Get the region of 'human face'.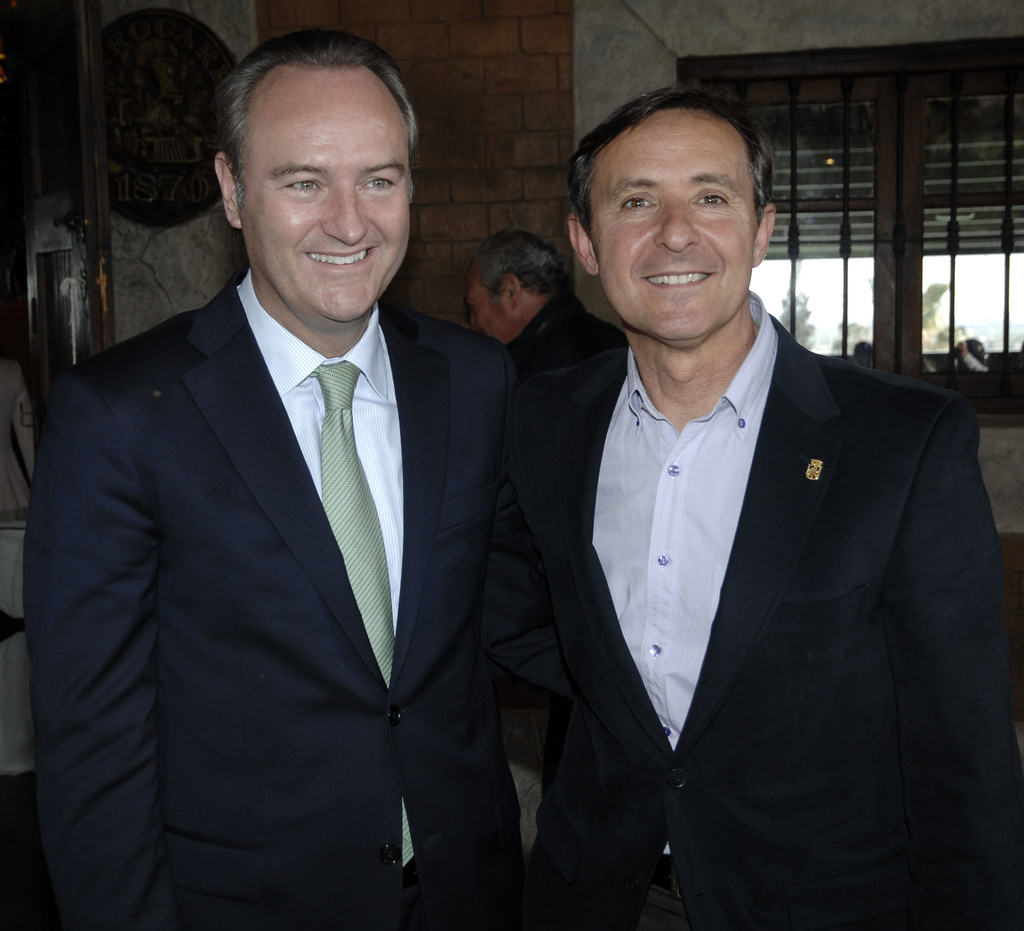
rect(591, 111, 758, 348).
